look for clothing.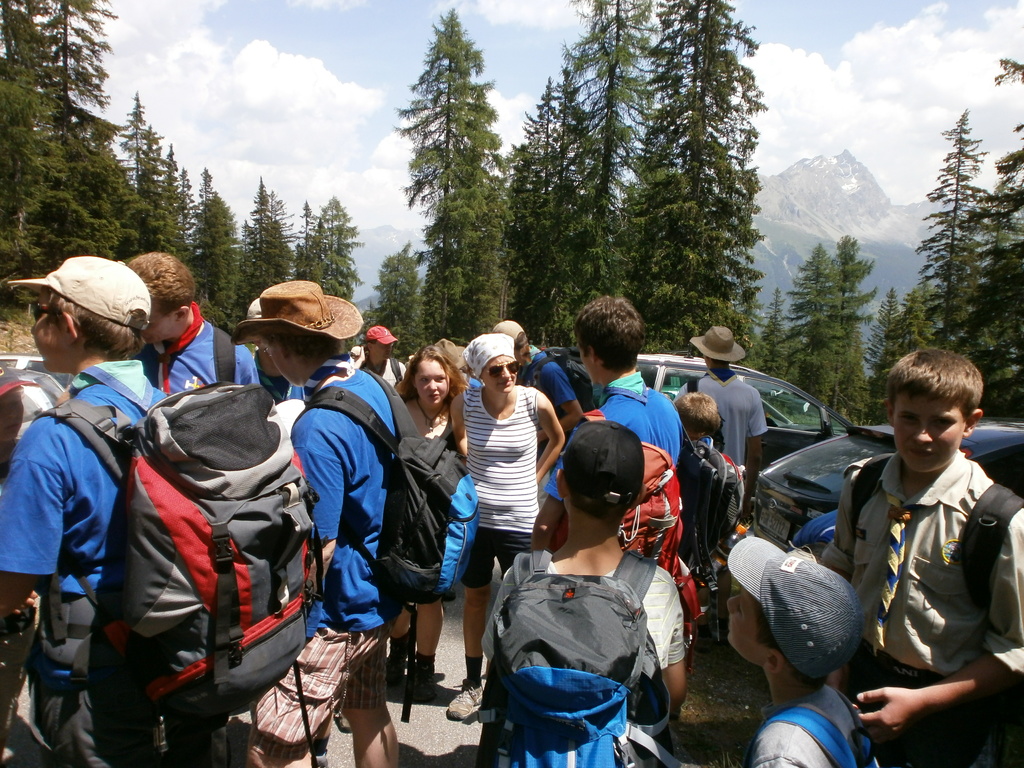
Found: [592, 372, 687, 463].
